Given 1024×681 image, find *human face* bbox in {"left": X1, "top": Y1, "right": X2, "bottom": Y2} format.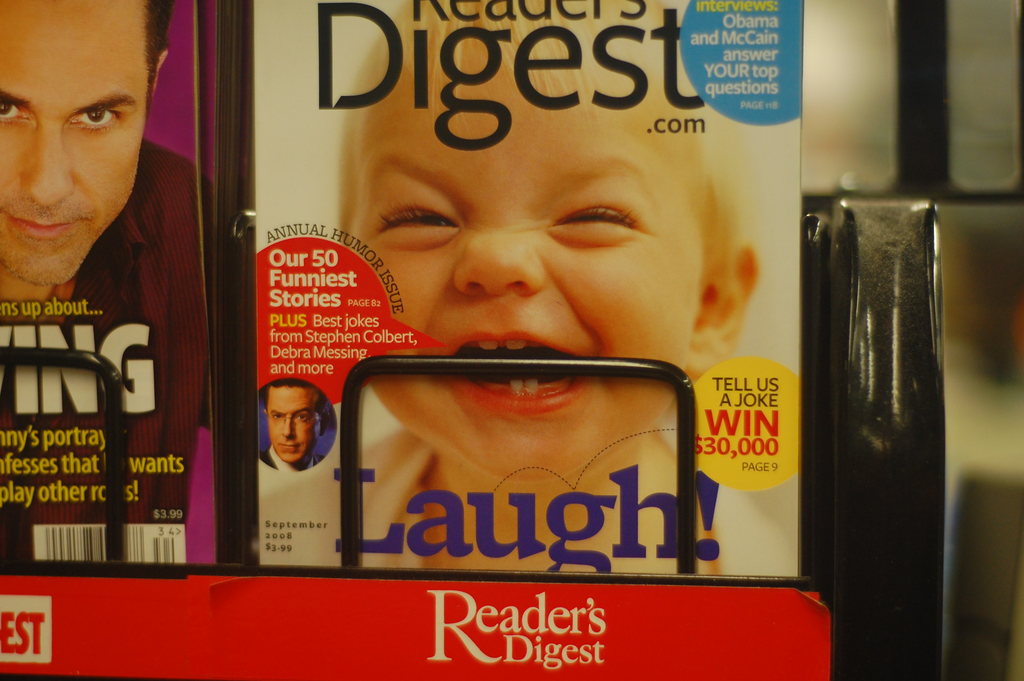
{"left": 0, "top": 0, "right": 141, "bottom": 280}.
